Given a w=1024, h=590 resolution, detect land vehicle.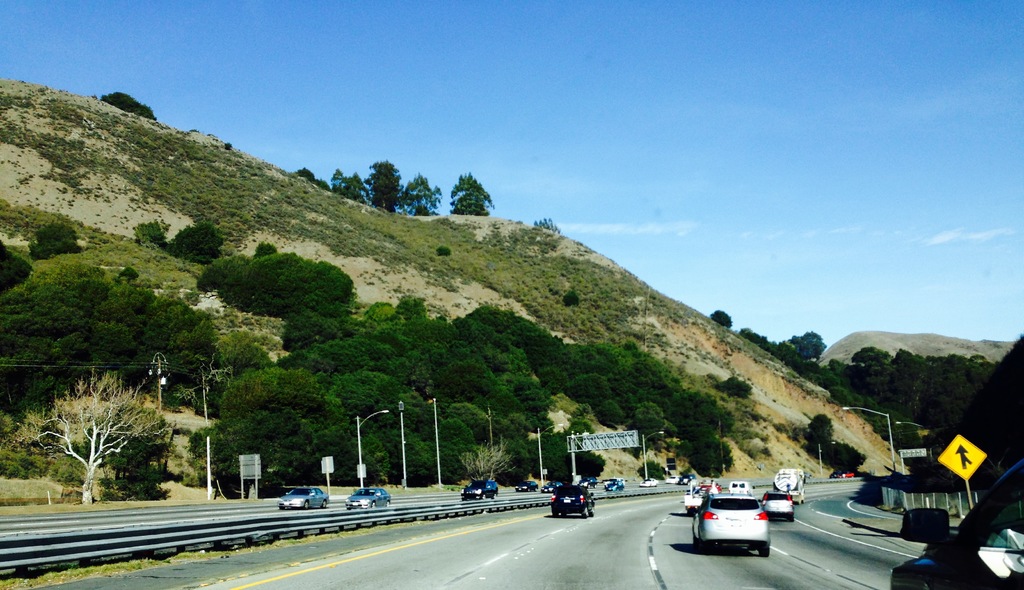
bbox=(607, 487, 621, 488).
